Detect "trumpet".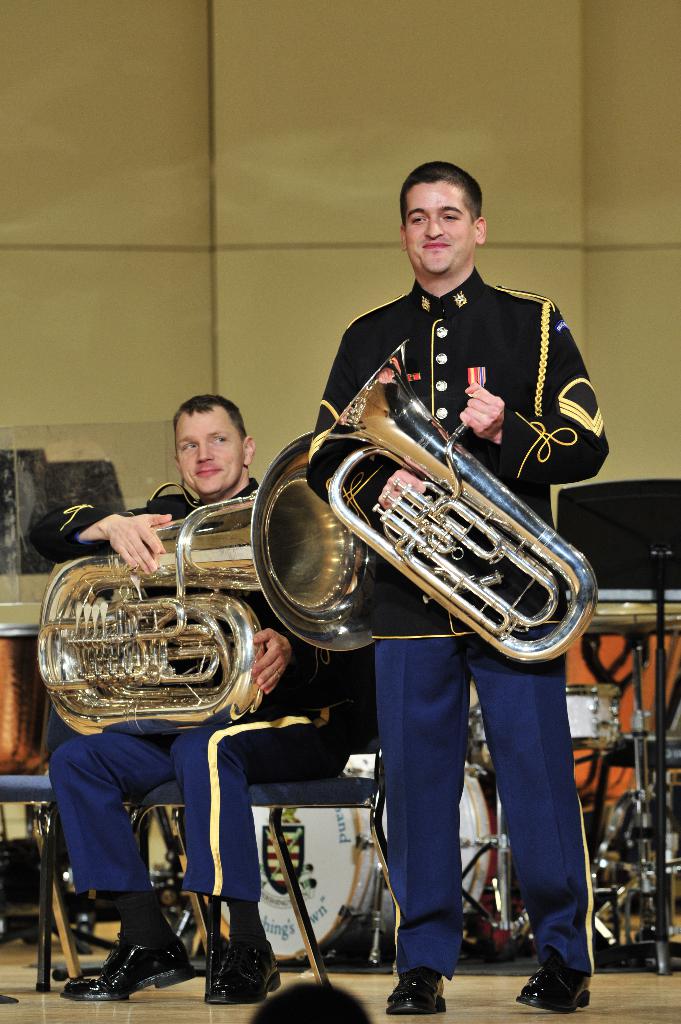
Detected at bbox=[38, 426, 385, 725].
